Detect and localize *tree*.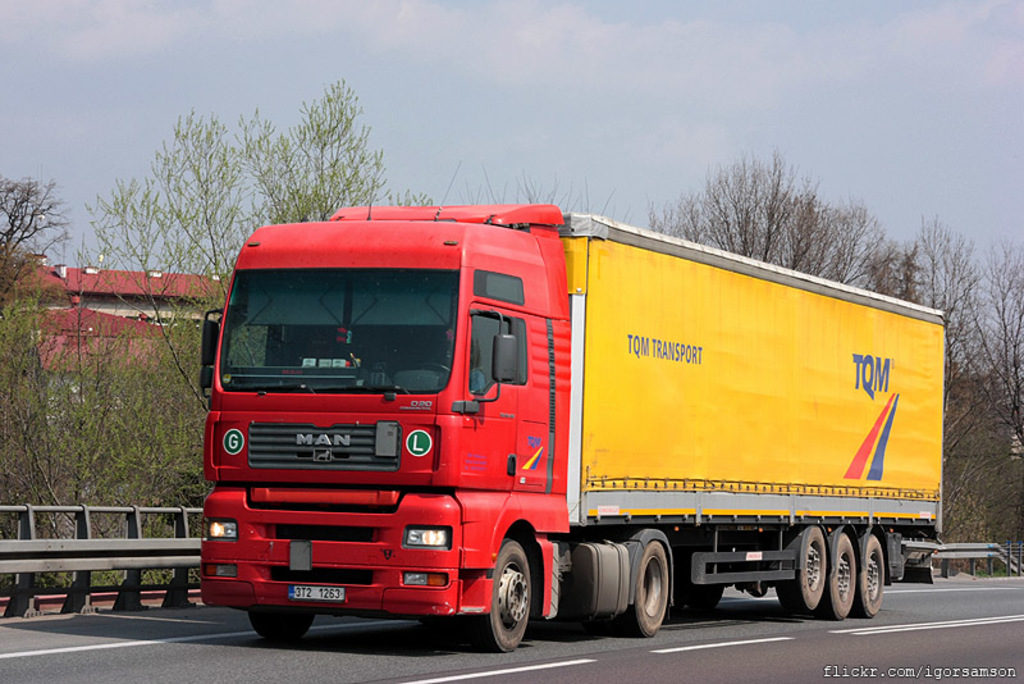
Localized at Rect(942, 369, 1023, 542).
